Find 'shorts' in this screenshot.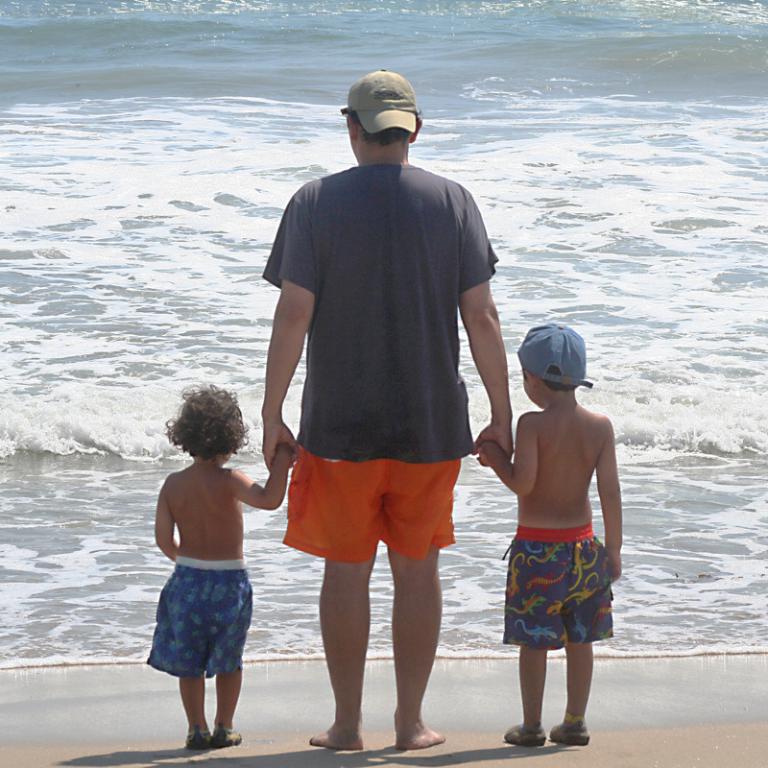
The bounding box for 'shorts' is left=499, top=523, right=617, bottom=651.
